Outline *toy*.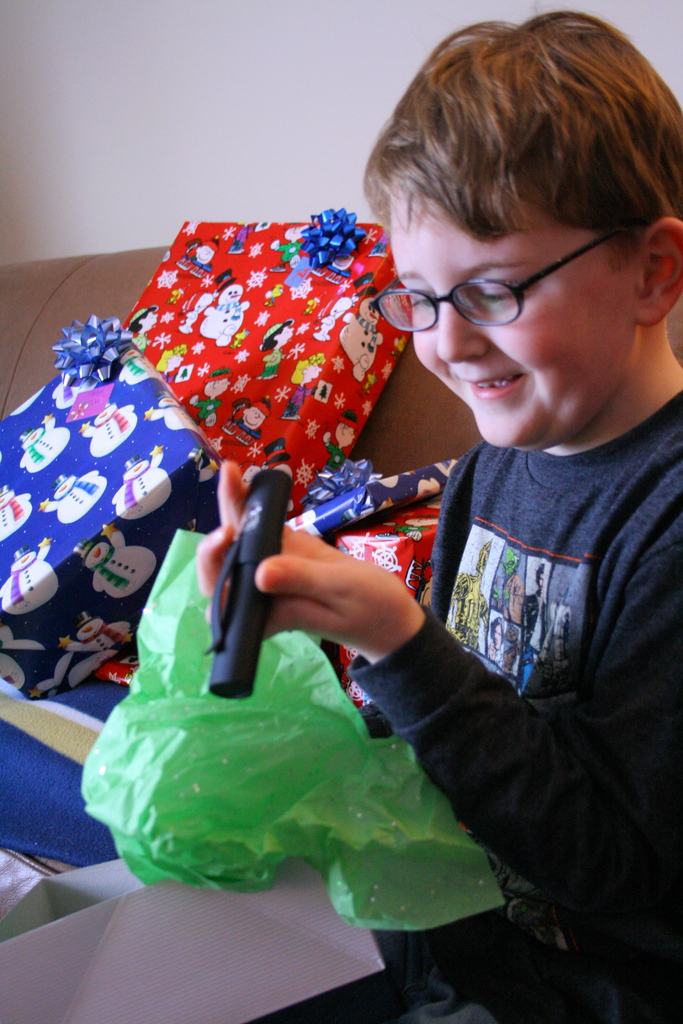
Outline: x1=267 y1=284 x2=281 y2=310.
